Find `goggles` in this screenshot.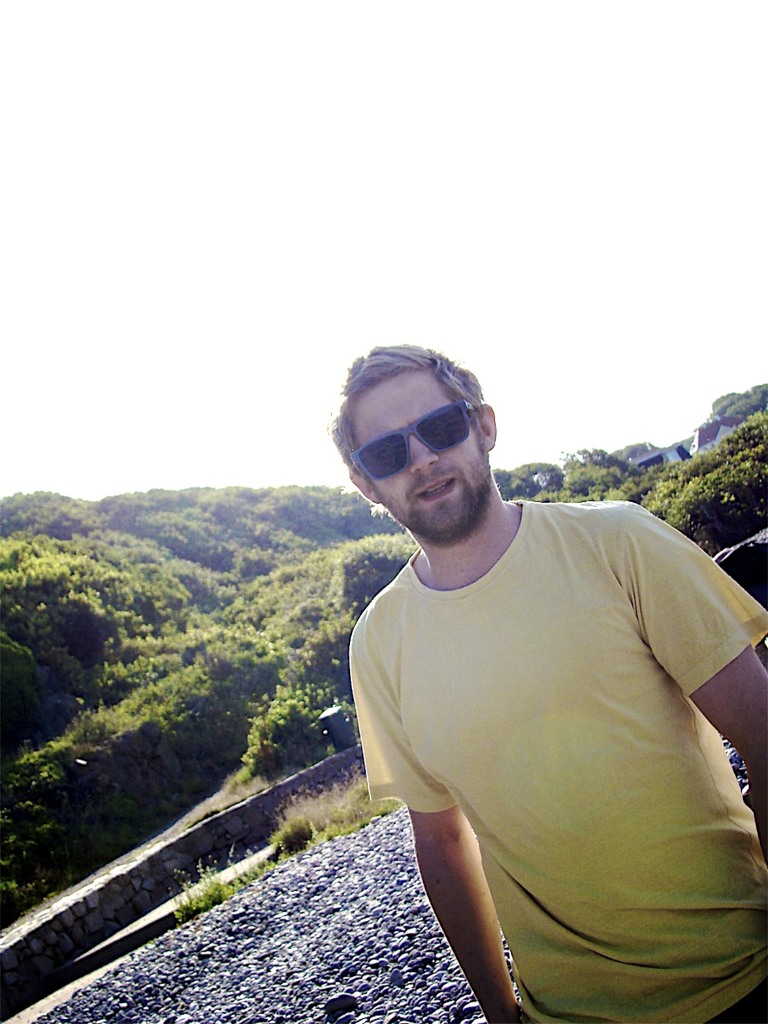
The bounding box for `goggles` is (339, 403, 482, 475).
